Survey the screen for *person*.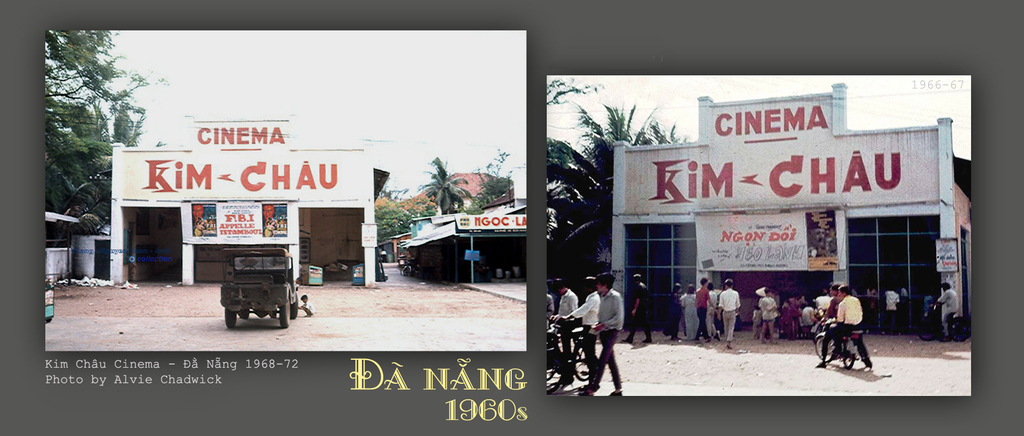
Survey found: x1=575, y1=277, x2=600, y2=386.
